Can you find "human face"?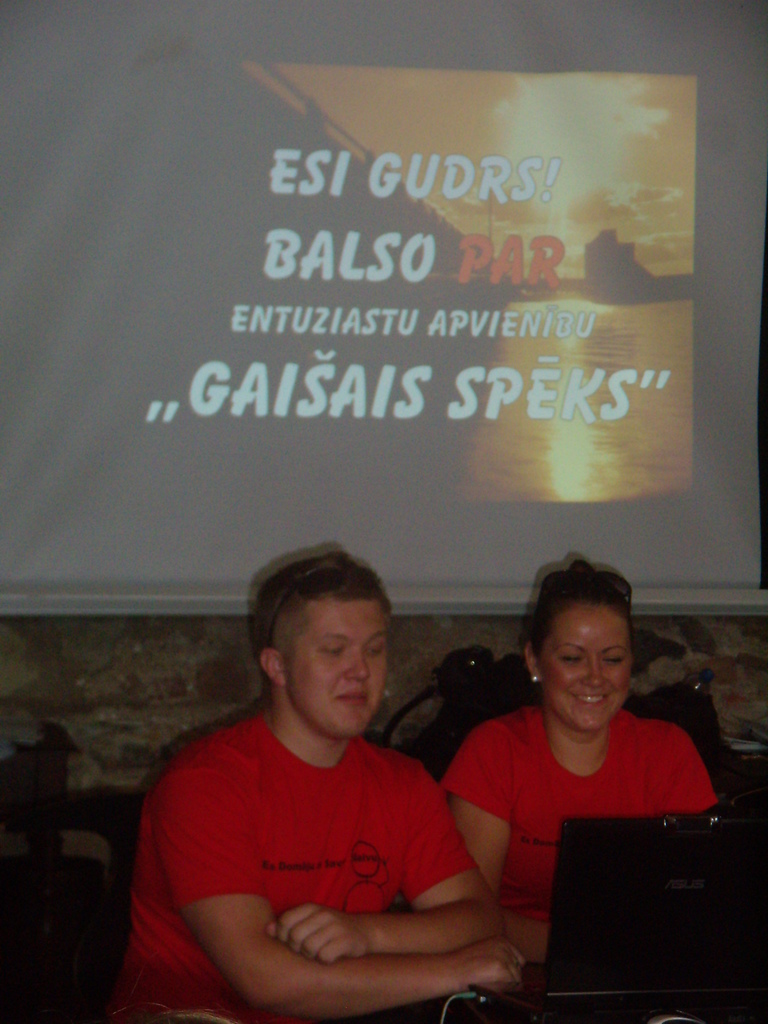
Yes, bounding box: select_region(282, 596, 388, 736).
